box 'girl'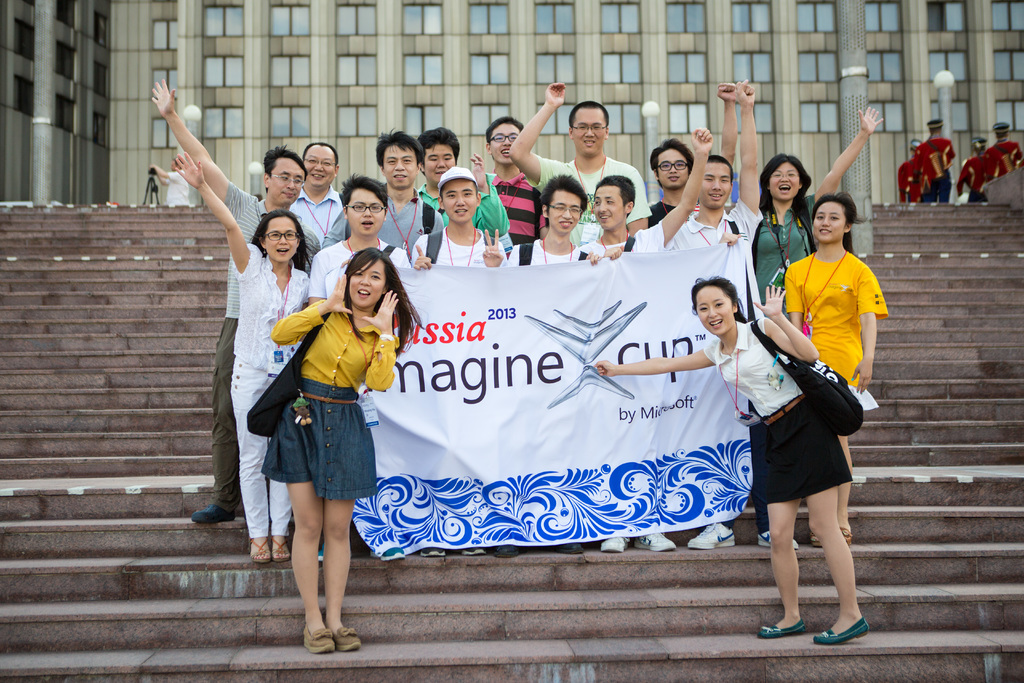
region(596, 276, 872, 646)
